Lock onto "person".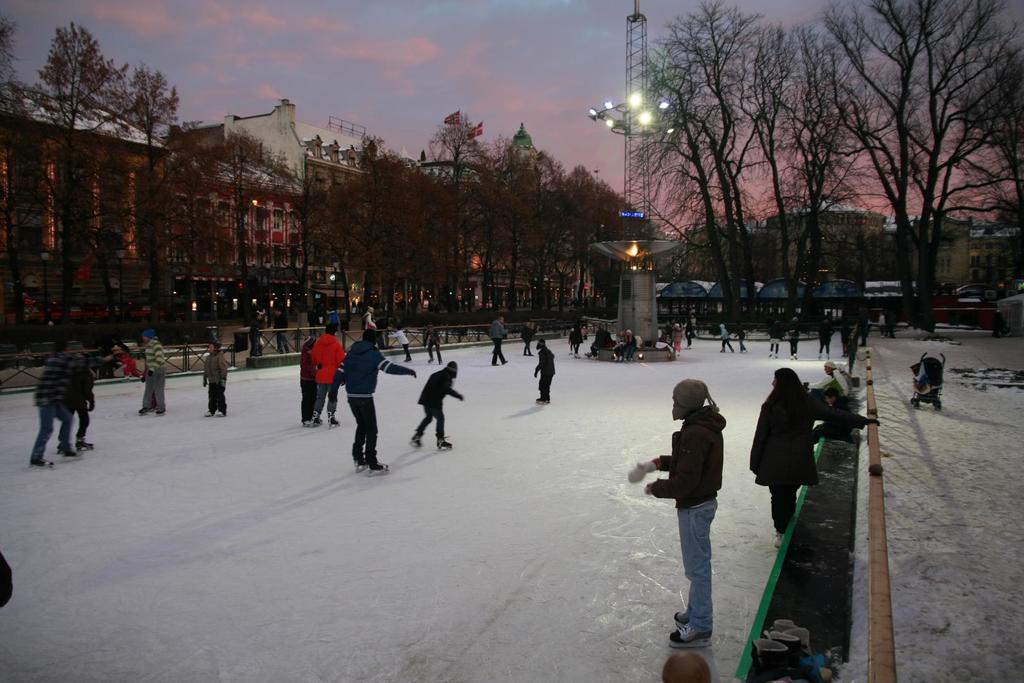
Locked: x1=199, y1=340, x2=227, y2=419.
